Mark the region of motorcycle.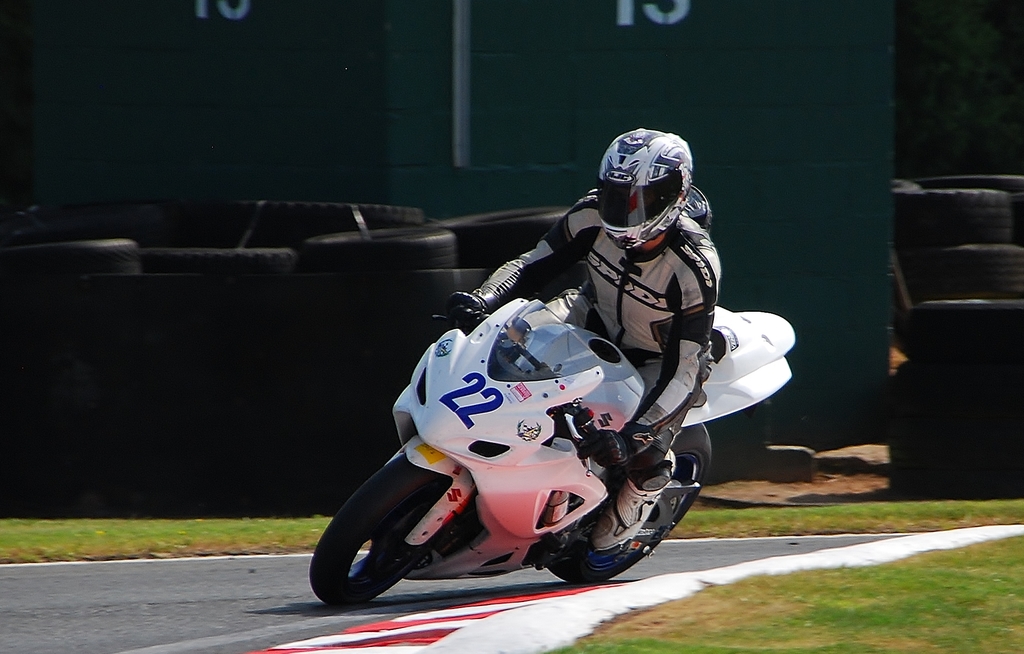
Region: select_region(309, 297, 797, 611).
